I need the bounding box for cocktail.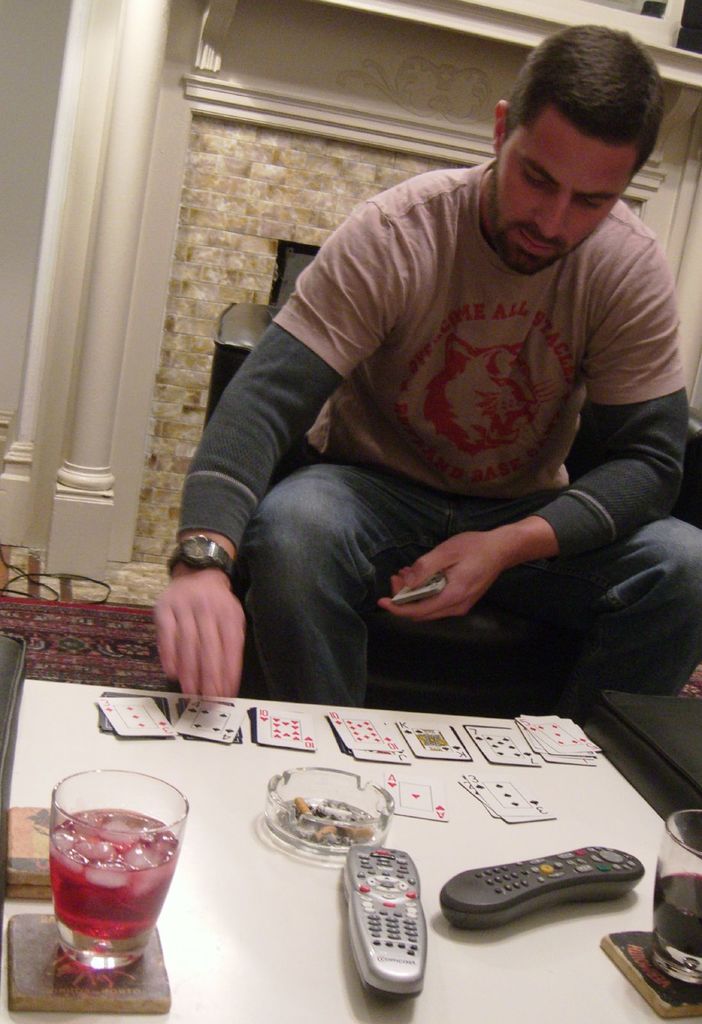
Here it is: (47,768,187,972).
